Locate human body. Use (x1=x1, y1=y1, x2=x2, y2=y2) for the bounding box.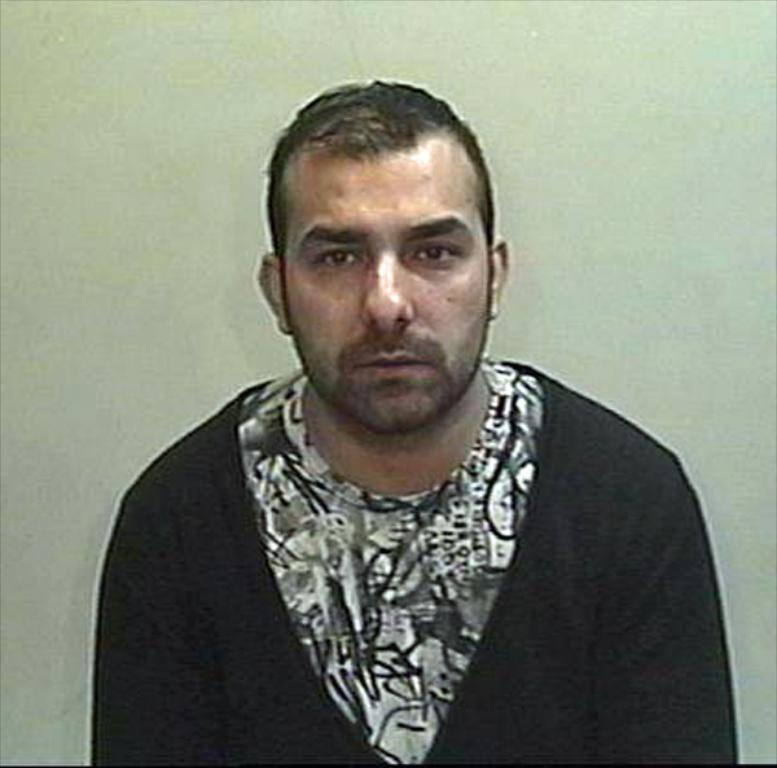
(x1=84, y1=78, x2=746, y2=765).
